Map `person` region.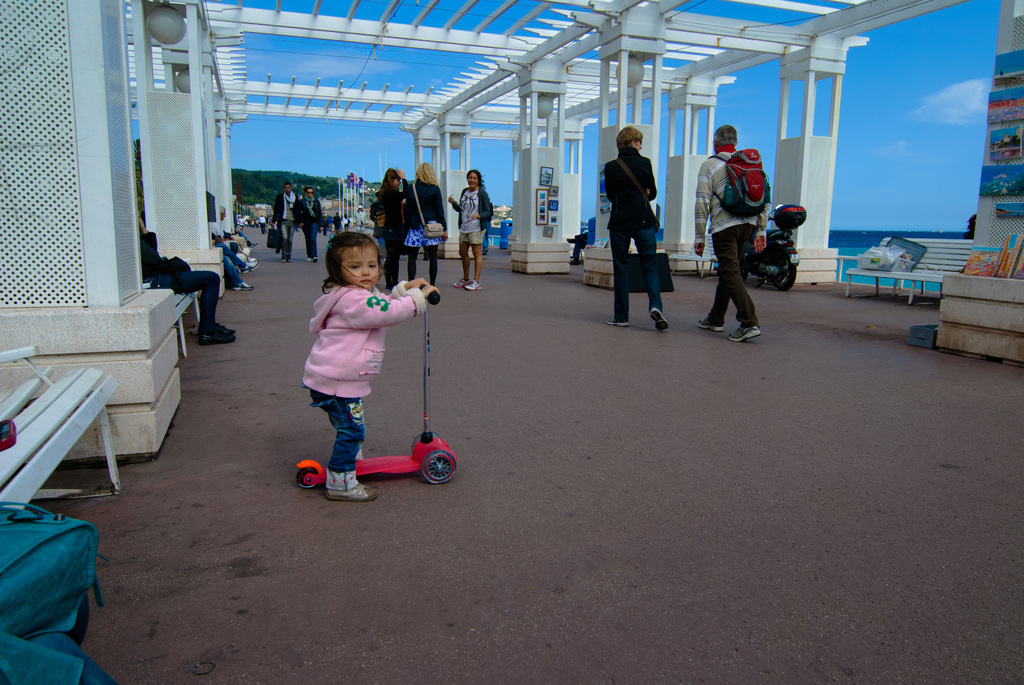
Mapped to (448, 171, 493, 290).
